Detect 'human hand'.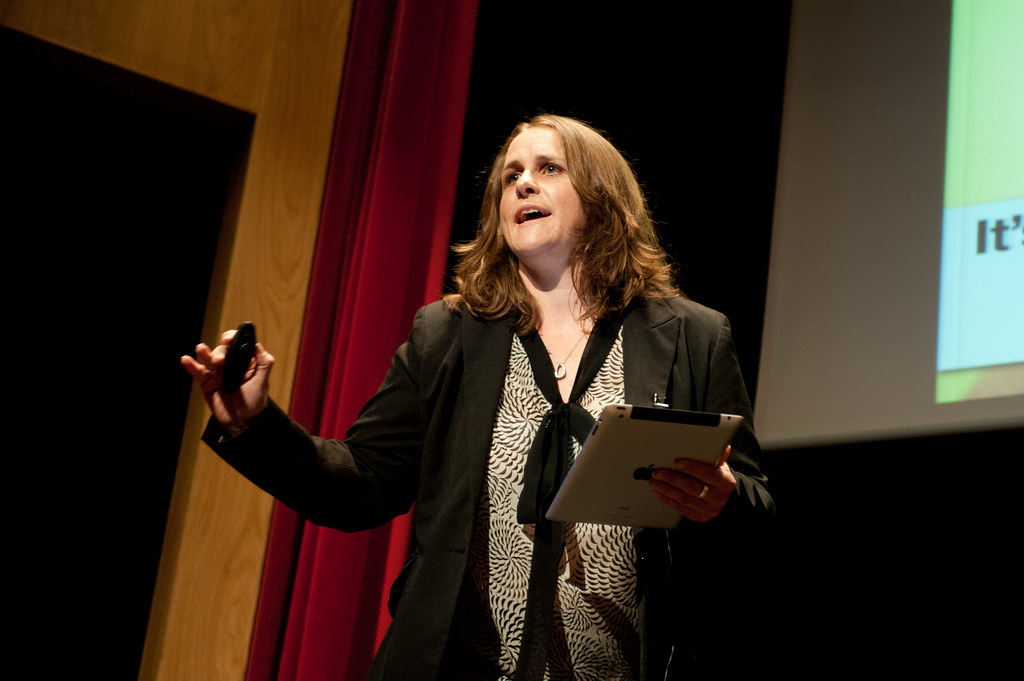
Detected at locate(650, 443, 740, 528).
